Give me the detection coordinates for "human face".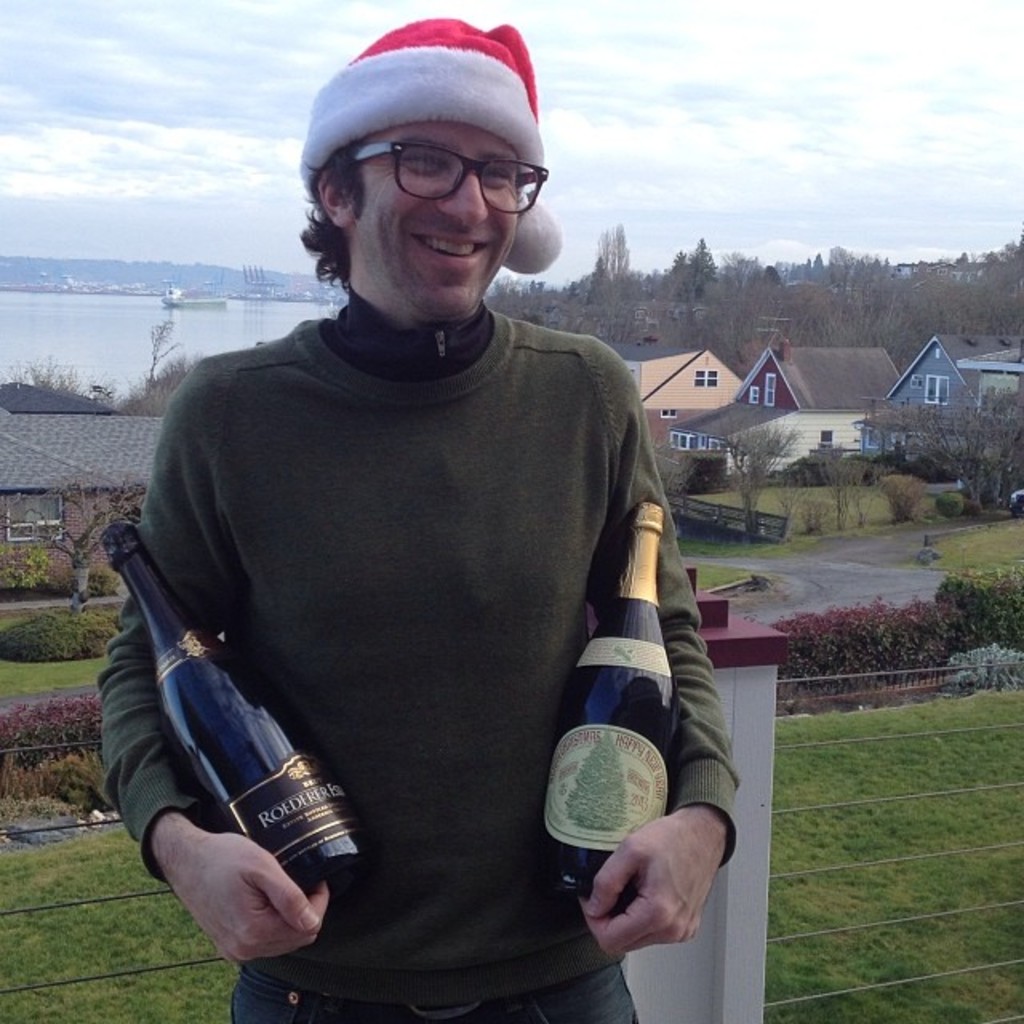
358,94,531,349.
